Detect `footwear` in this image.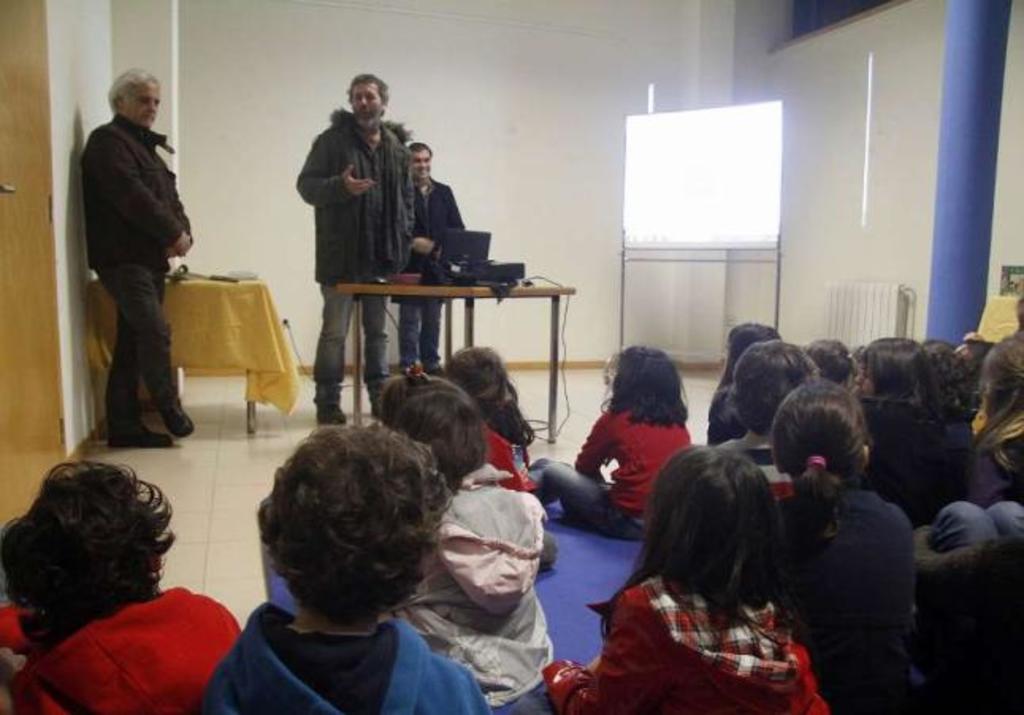
Detection: Rect(108, 426, 178, 449).
